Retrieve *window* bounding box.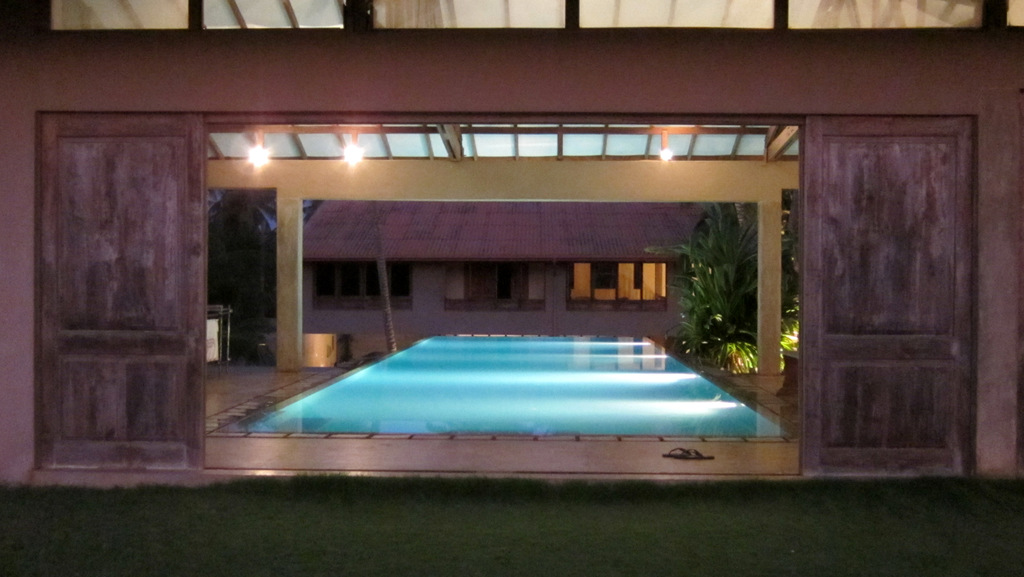
Bounding box: locate(200, 0, 349, 38).
